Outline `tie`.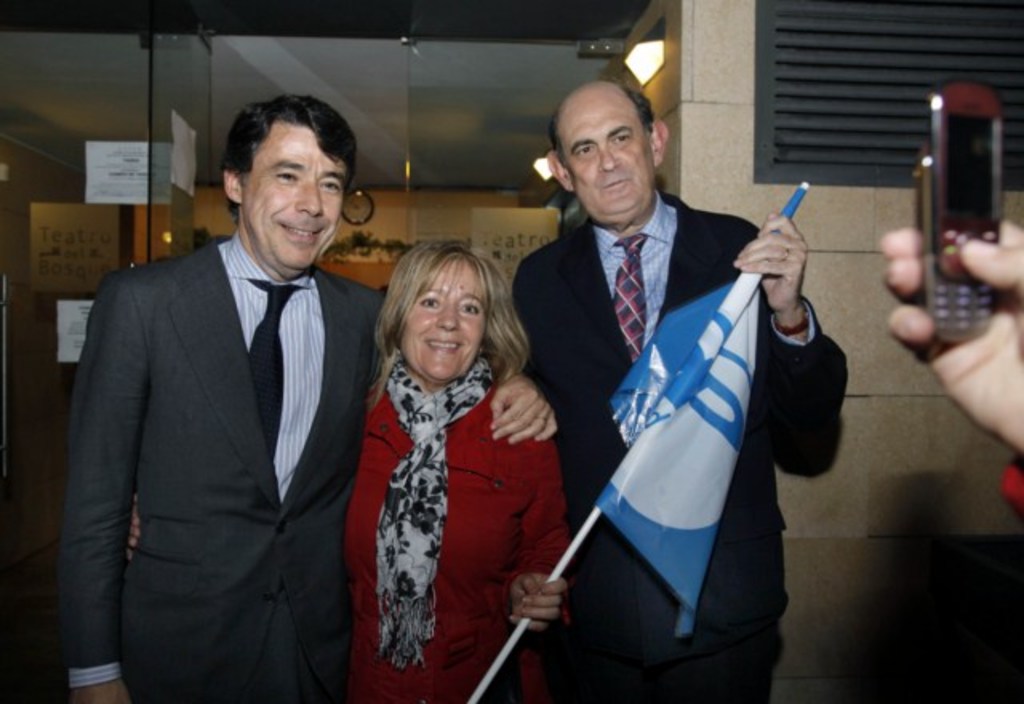
Outline: bbox=(243, 282, 309, 453).
